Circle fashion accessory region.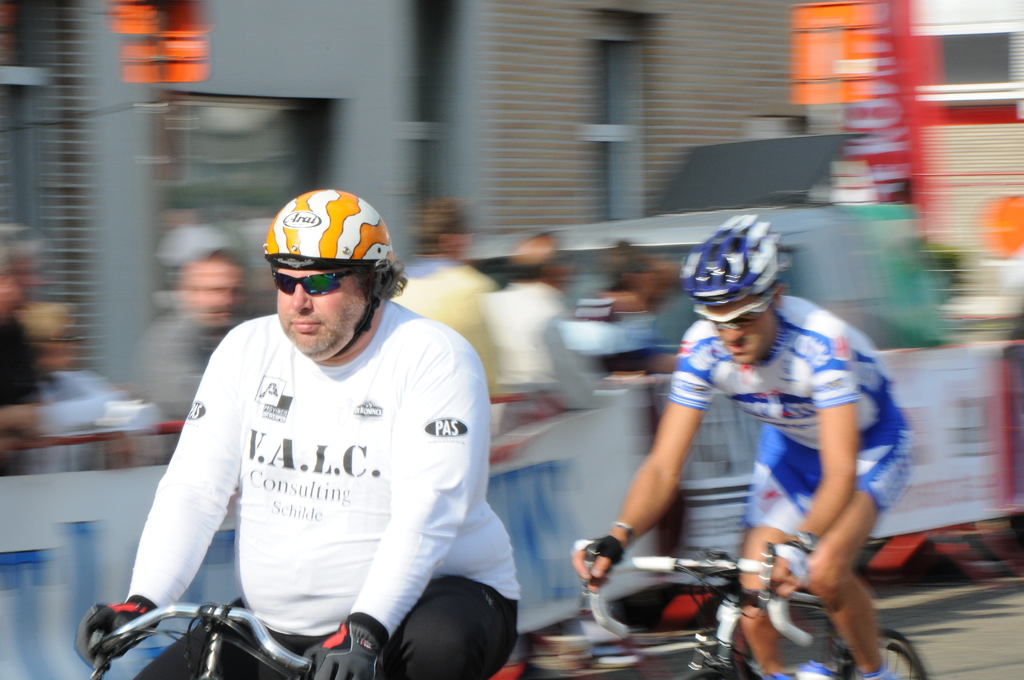
Region: rect(788, 529, 818, 556).
